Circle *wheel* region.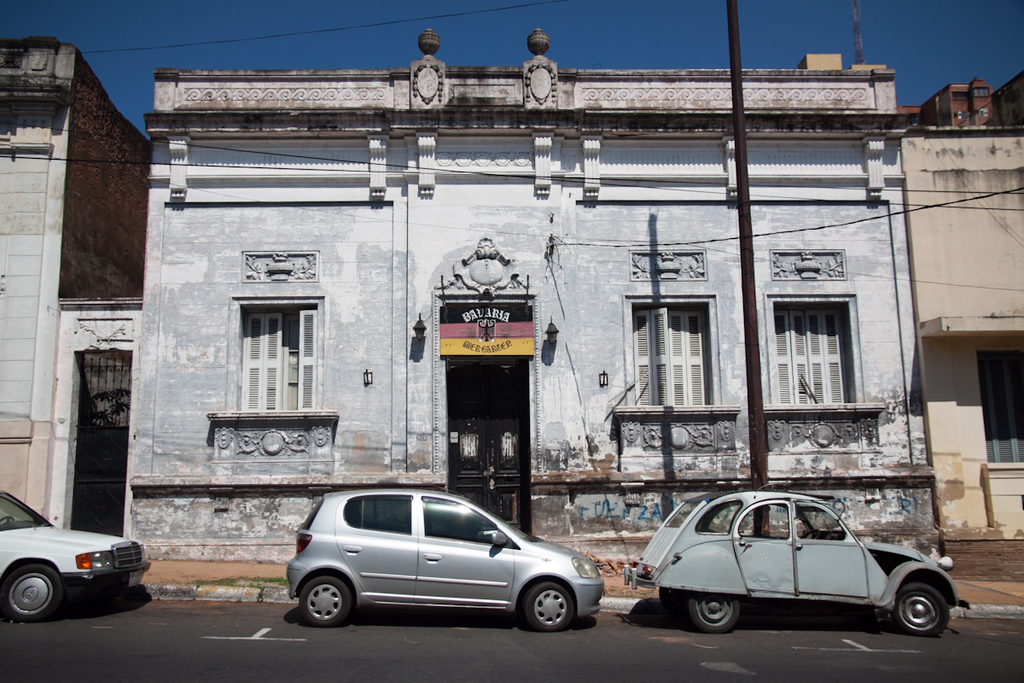
Region: detection(897, 584, 950, 634).
